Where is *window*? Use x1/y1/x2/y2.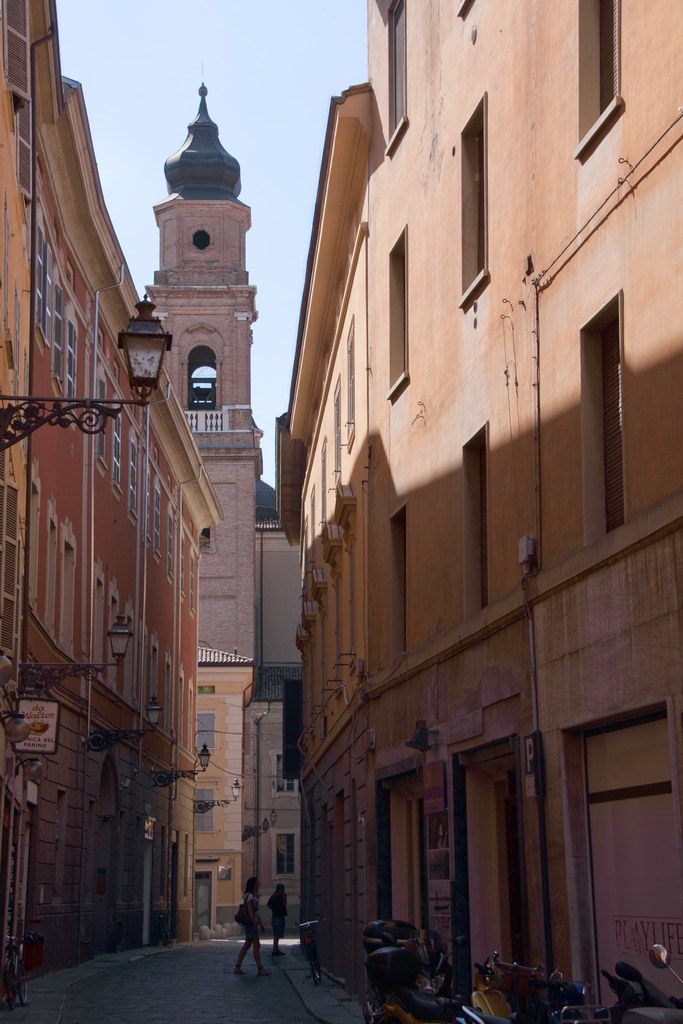
383/502/413/669.
